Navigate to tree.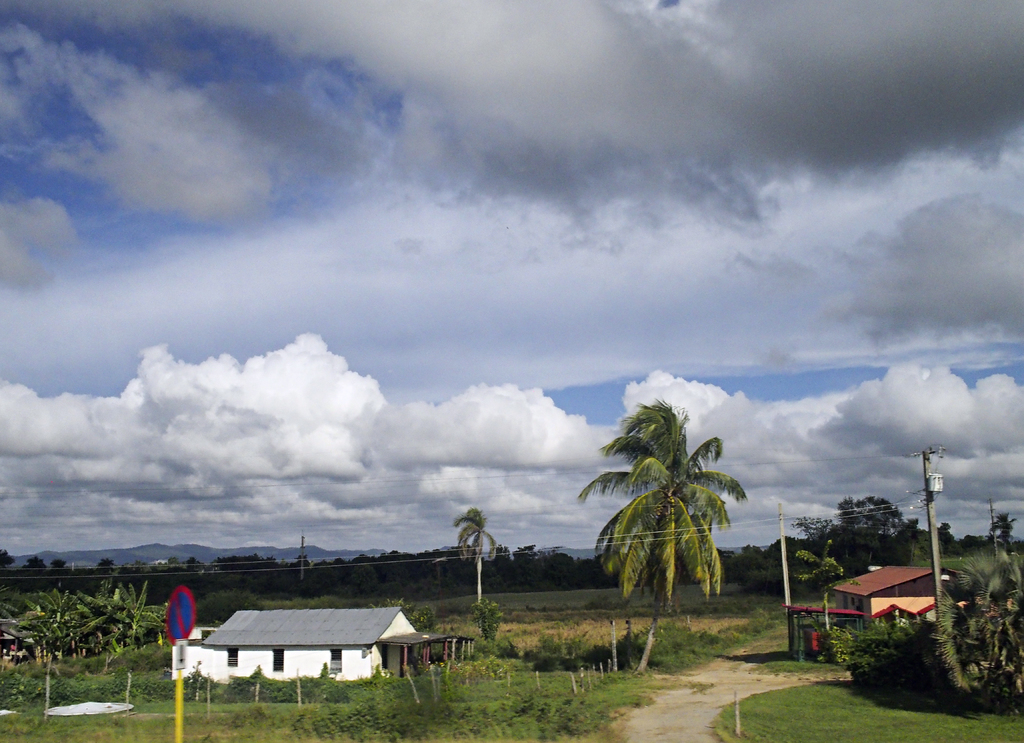
Navigation target: x1=726, y1=537, x2=758, y2=578.
